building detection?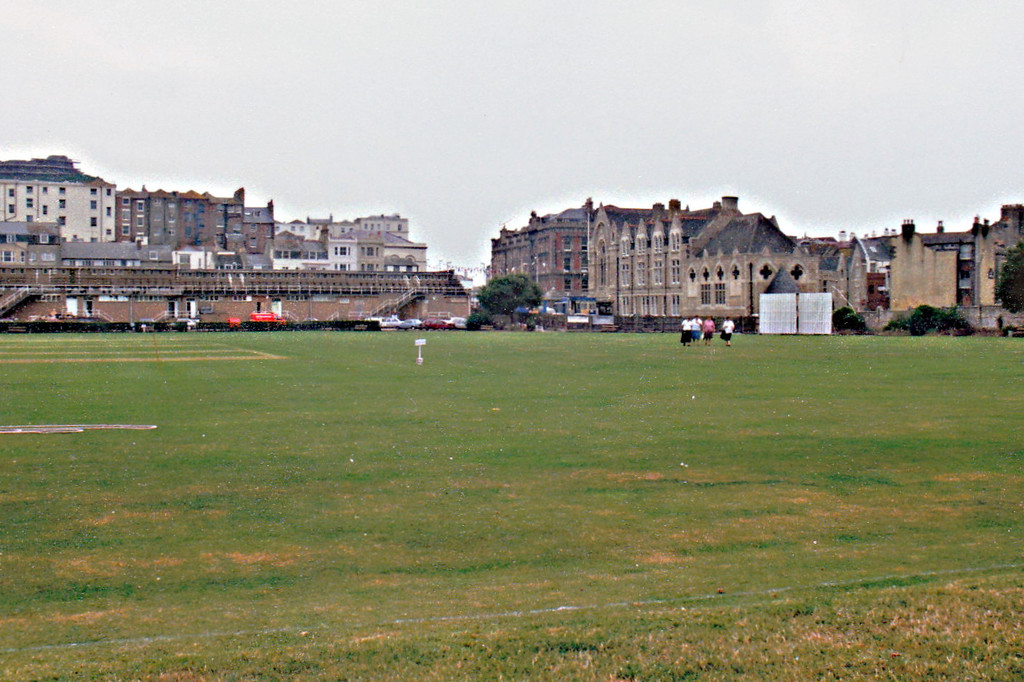
<bbox>4, 153, 119, 245</bbox>
